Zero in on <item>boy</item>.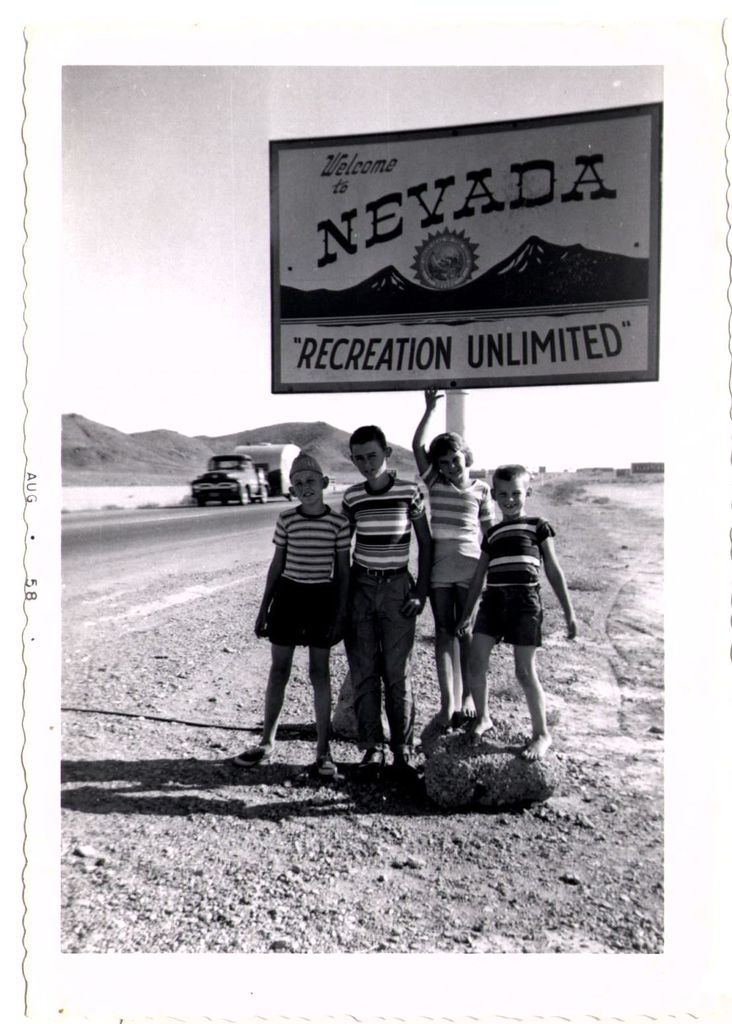
Zeroed in: left=235, top=448, right=348, bottom=778.
